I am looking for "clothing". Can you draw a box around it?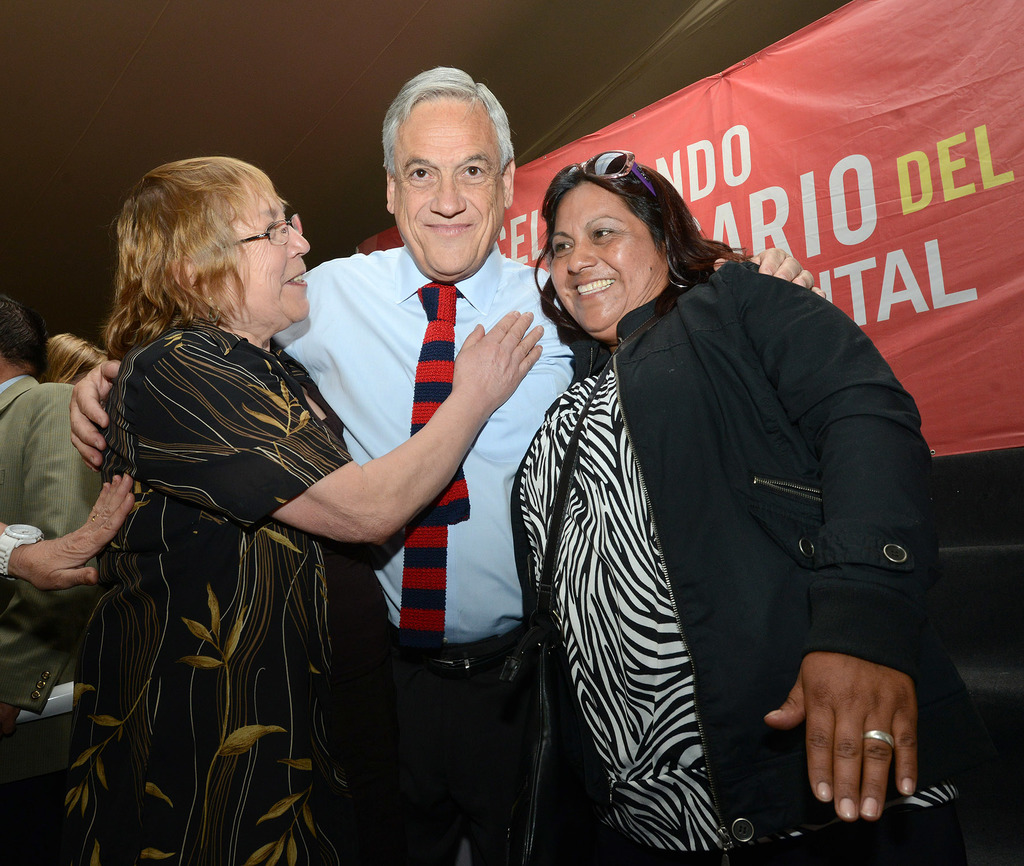
Sure, the bounding box is Rect(262, 240, 606, 865).
